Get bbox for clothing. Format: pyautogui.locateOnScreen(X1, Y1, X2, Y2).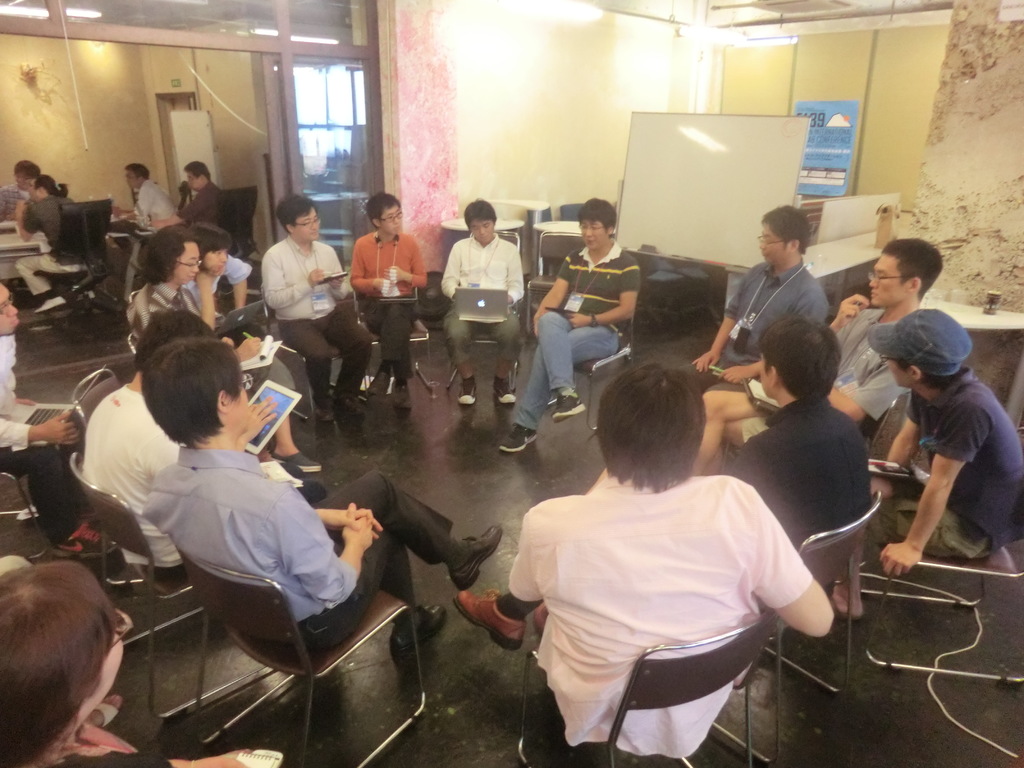
pyautogui.locateOnScreen(143, 435, 364, 625).
